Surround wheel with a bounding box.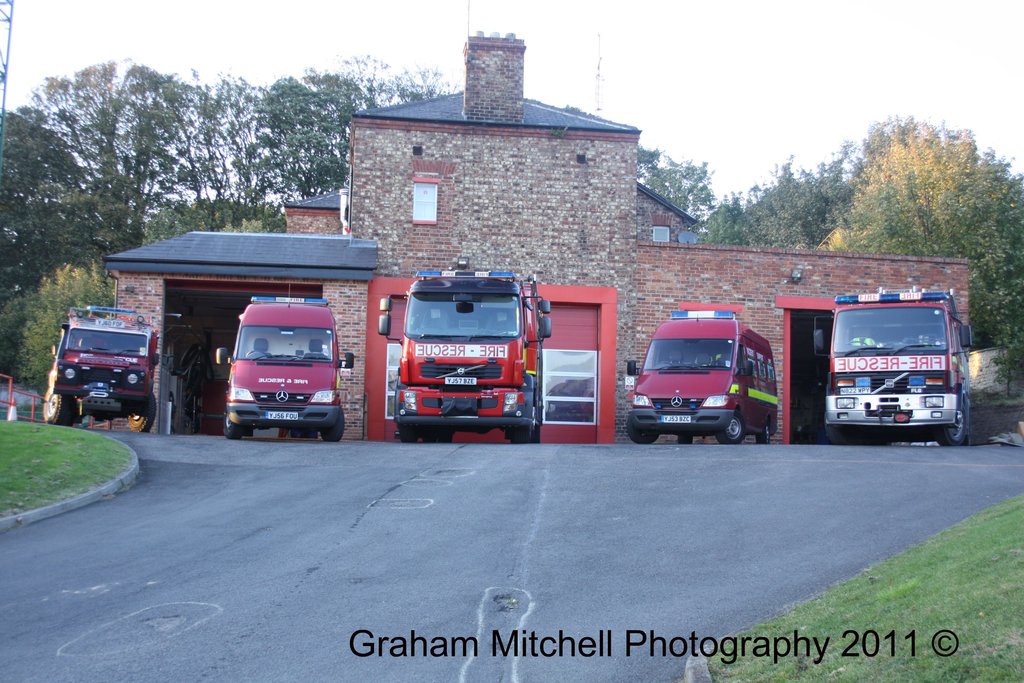
{"left": 677, "top": 434, "right": 692, "bottom": 444}.
